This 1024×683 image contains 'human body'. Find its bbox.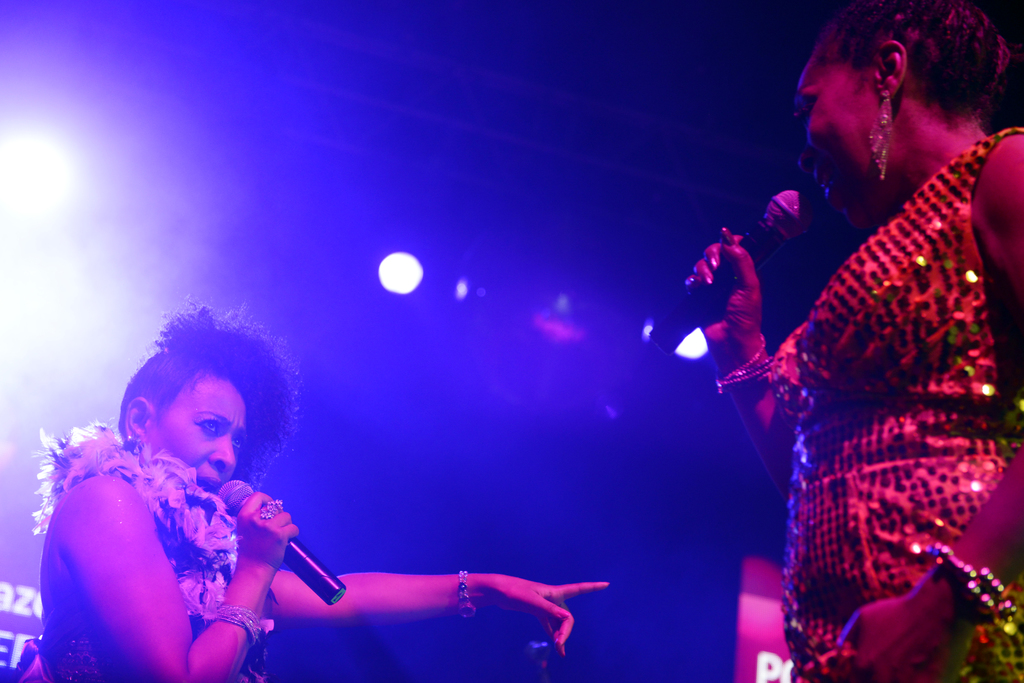
30 301 593 682.
